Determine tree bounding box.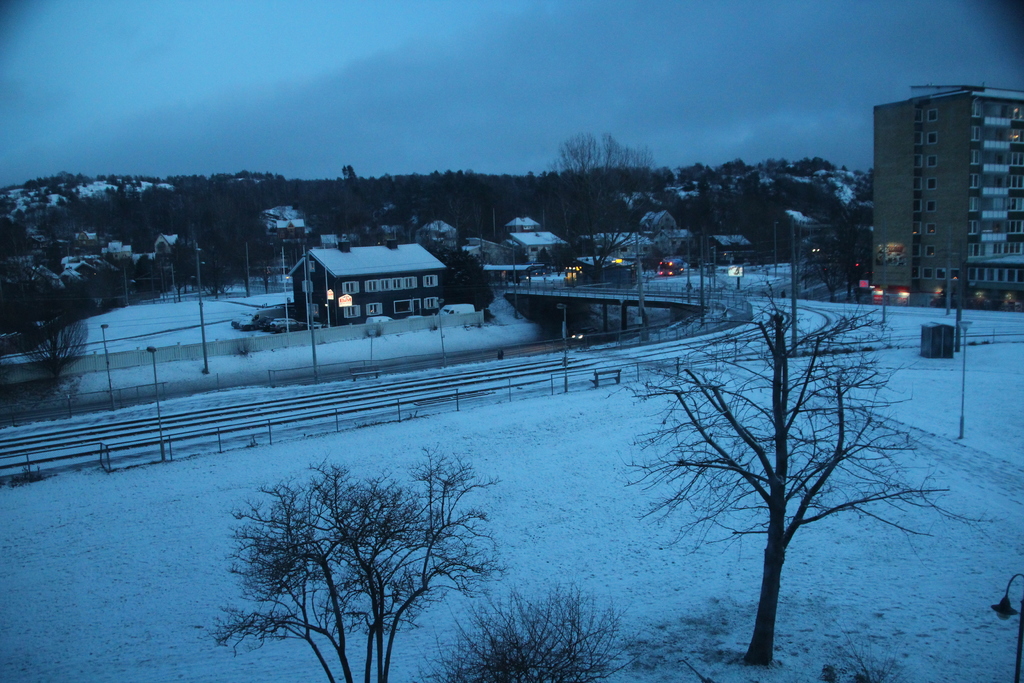
Determined: x1=207 y1=464 x2=525 y2=682.
